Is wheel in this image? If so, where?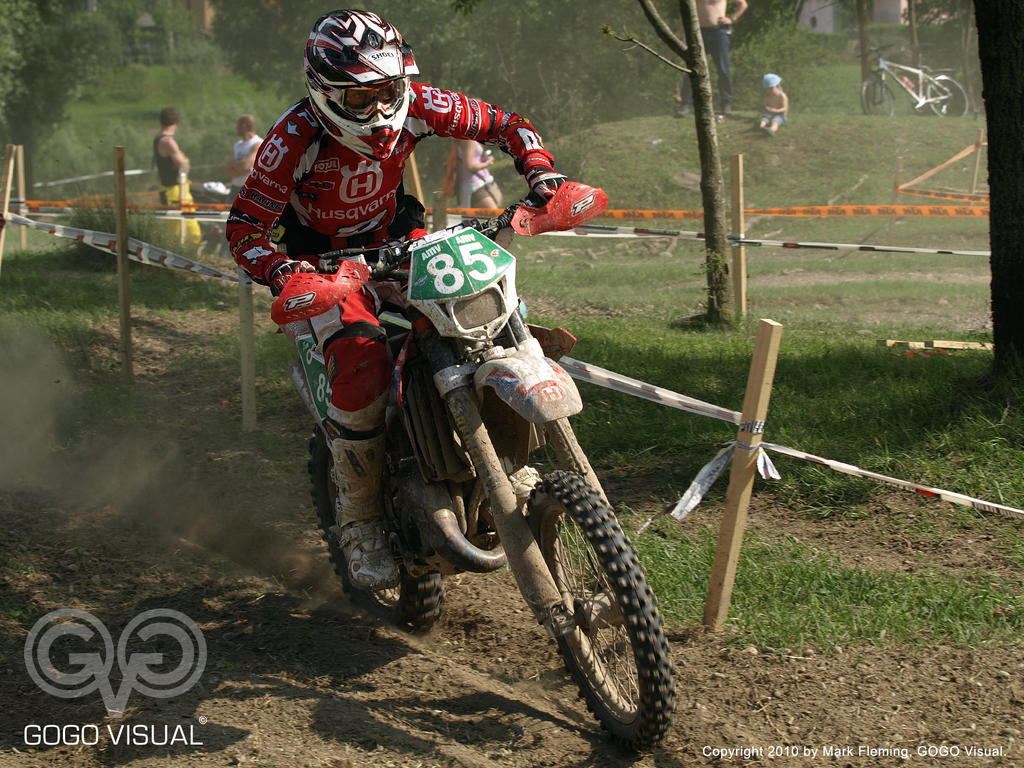
Yes, at 519/463/674/740.
